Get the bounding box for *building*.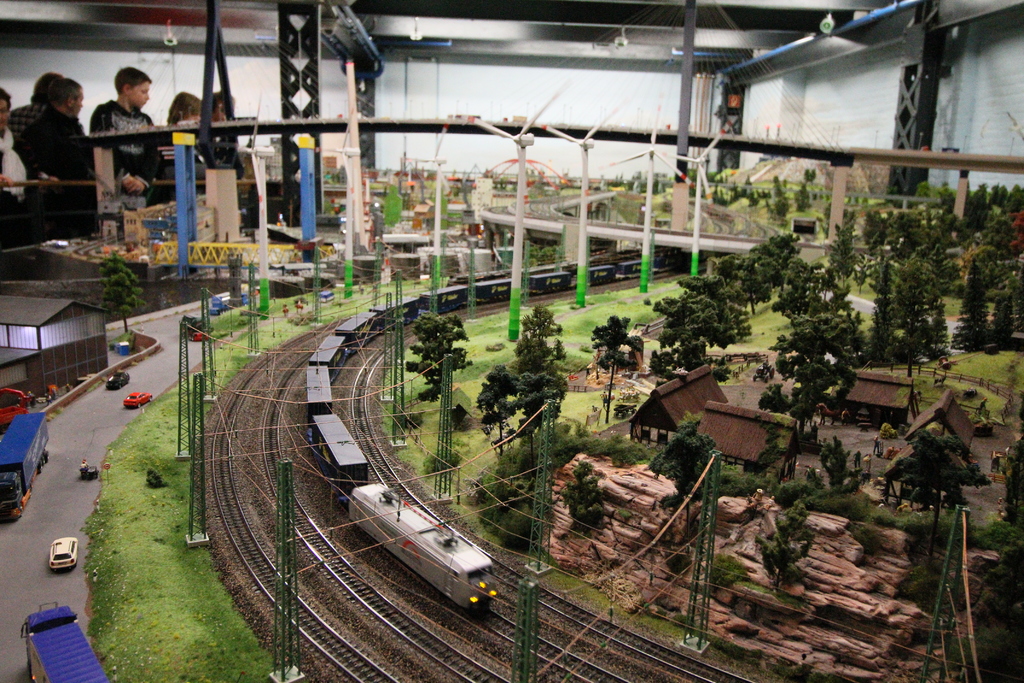
x1=627, y1=360, x2=730, y2=452.
